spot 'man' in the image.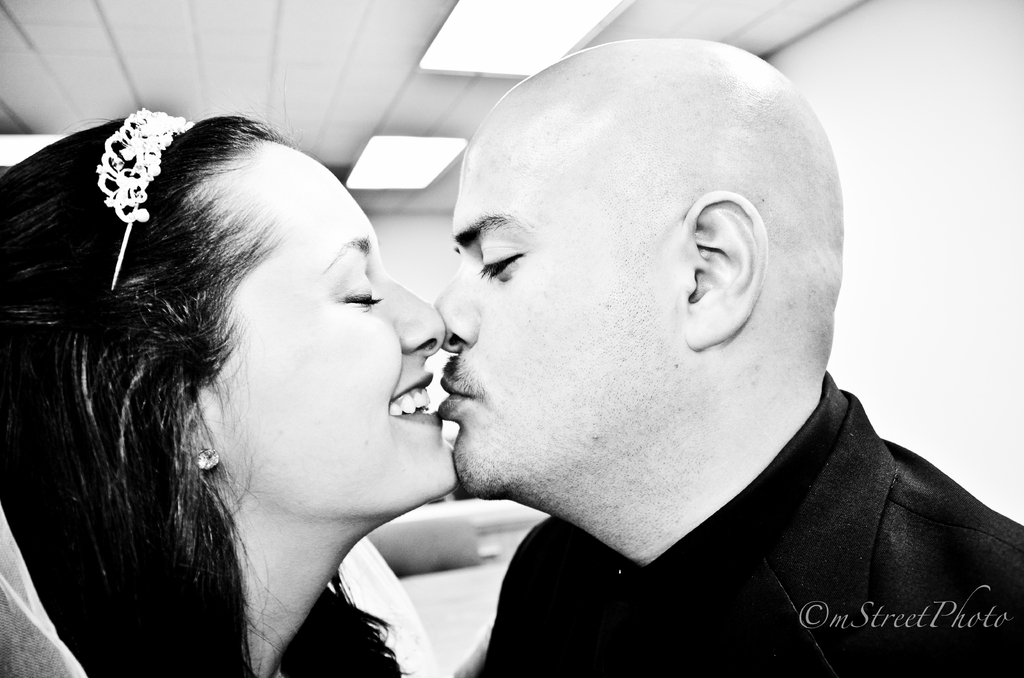
'man' found at l=436, t=38, r=1023, b=677.
